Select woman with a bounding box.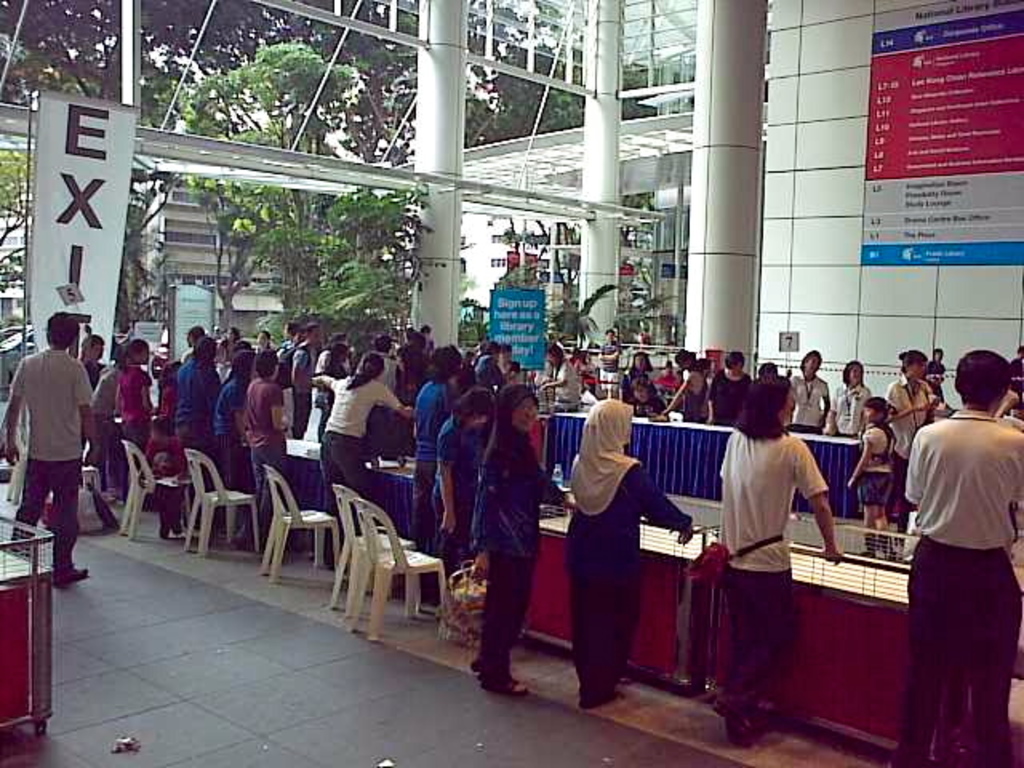
pyautogui.locateOnScreen(173, 336, 222, 533).
